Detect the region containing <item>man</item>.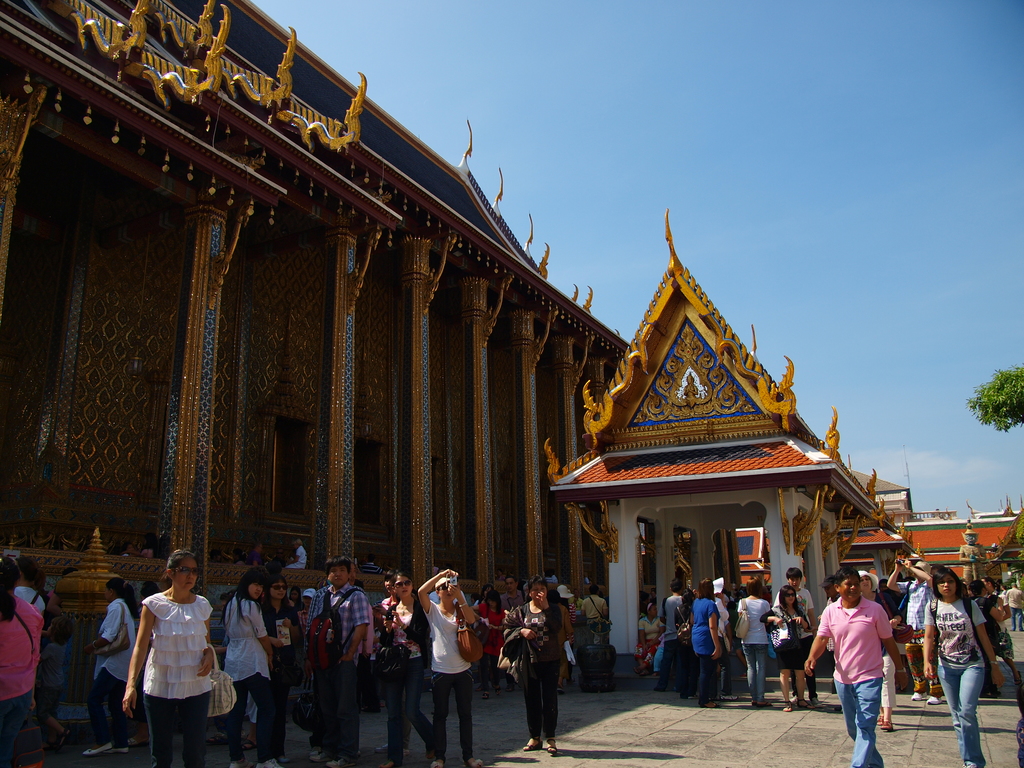
637,600,662,648.
